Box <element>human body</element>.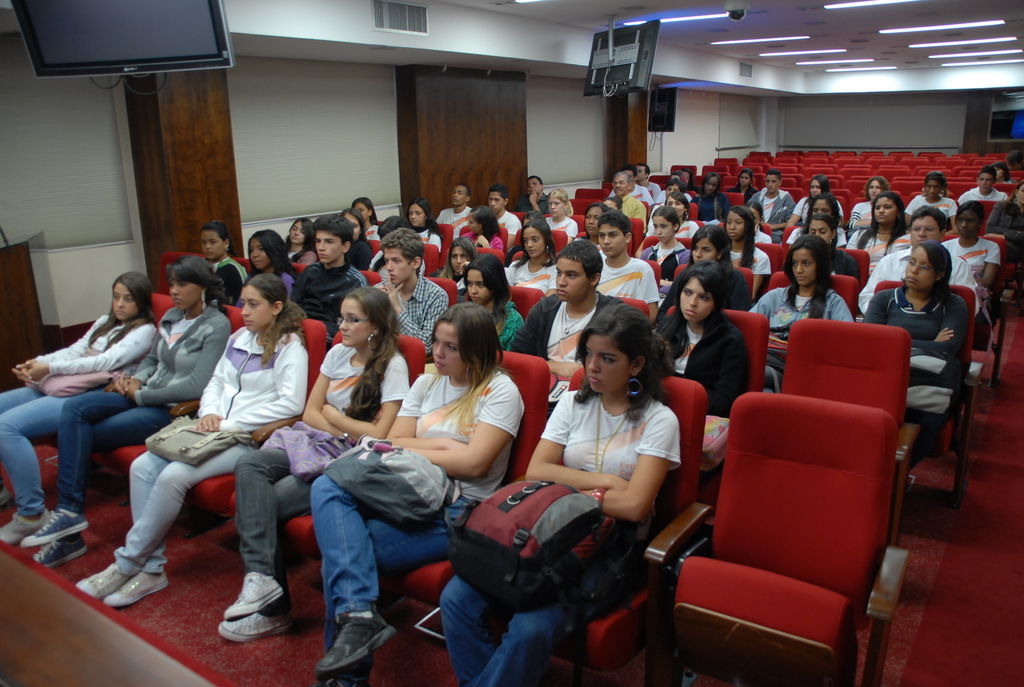
[left=436, top=183, right=473, bottom=233].
